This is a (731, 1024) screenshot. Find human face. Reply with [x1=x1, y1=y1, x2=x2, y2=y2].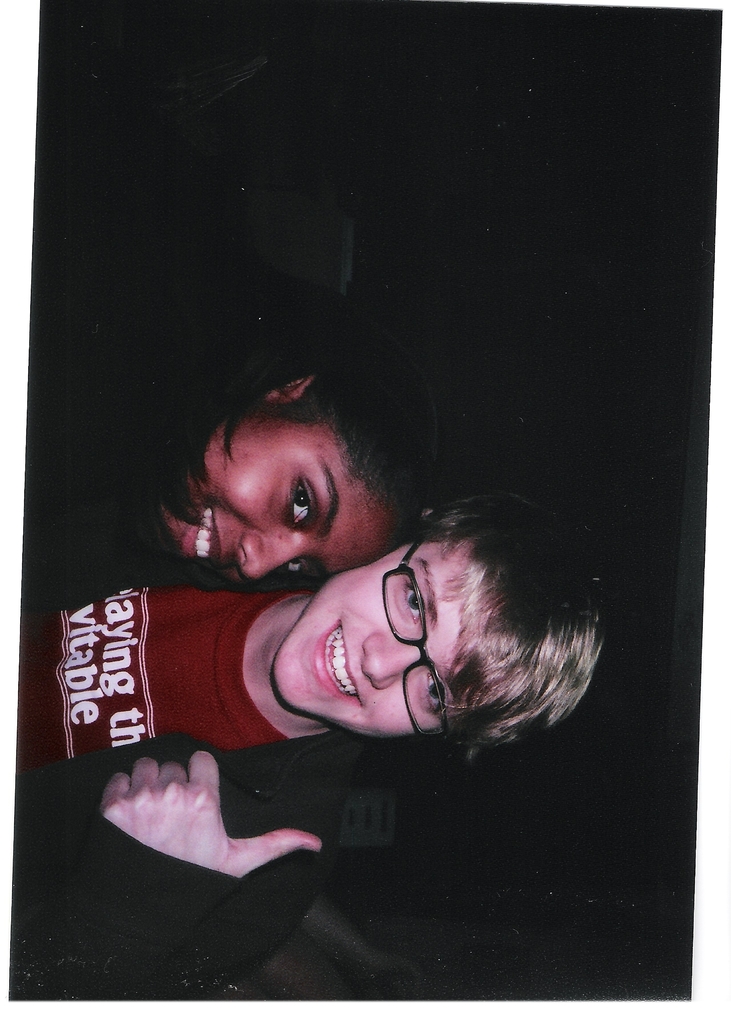
[x1=153, y1=400, x2=391, y2=589].
